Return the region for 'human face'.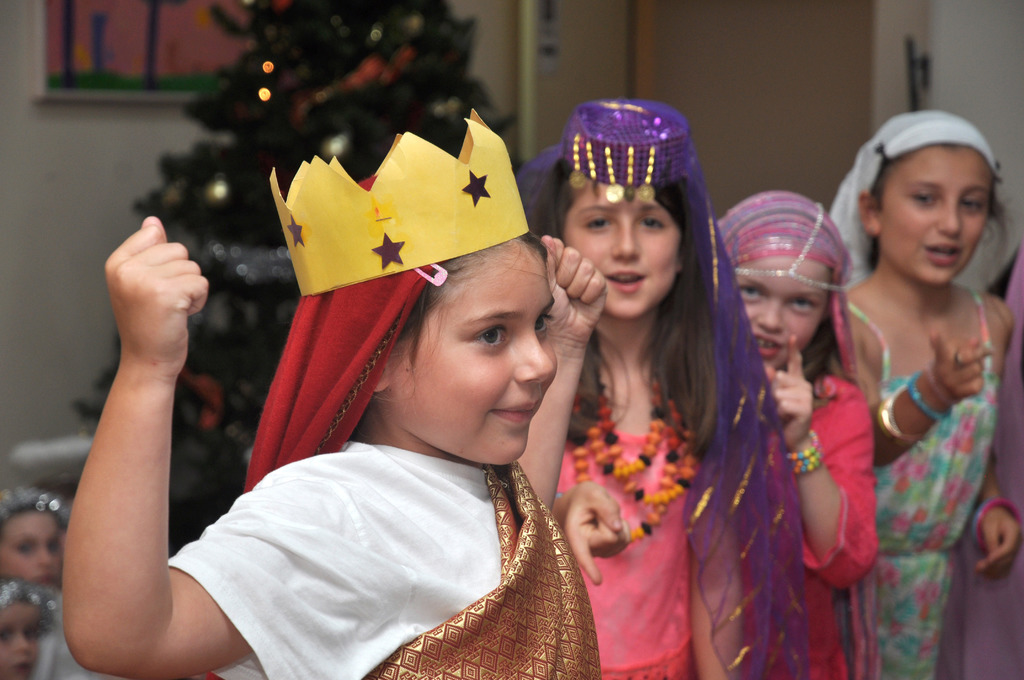
[563,184,682,318].
